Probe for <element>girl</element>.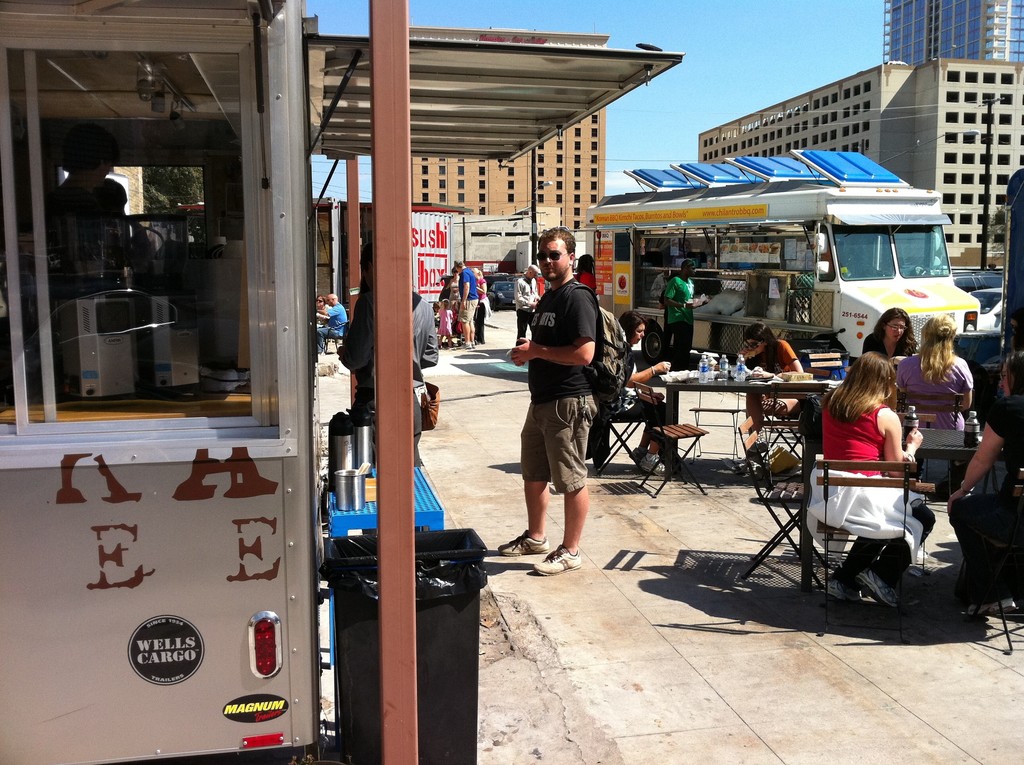
Probe result: 435,294,456,350.
